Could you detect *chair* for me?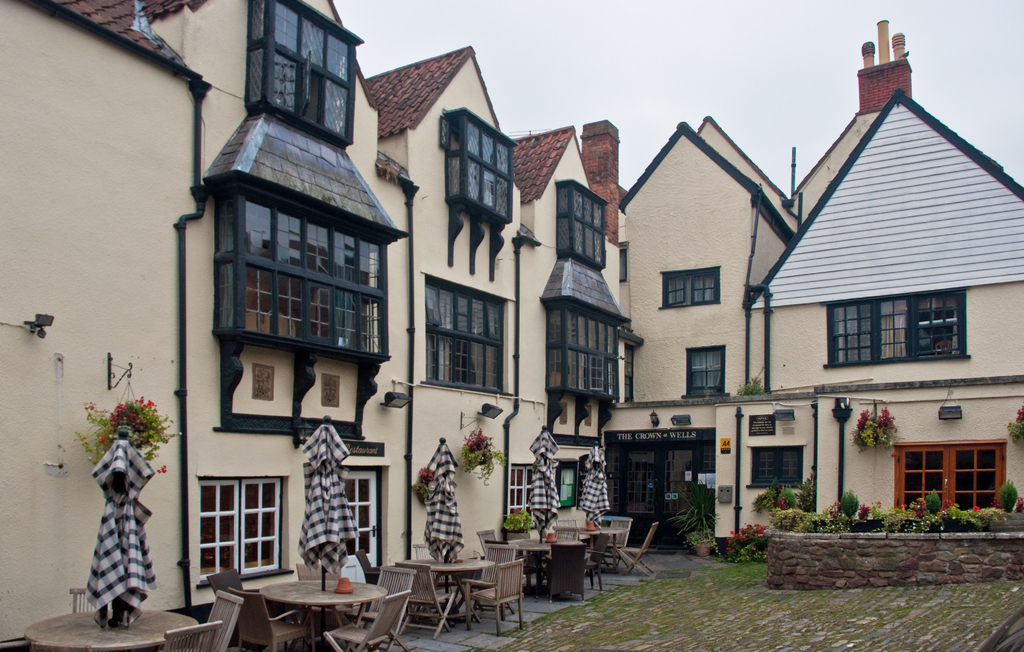
Detection result: 206/566/265/590.
